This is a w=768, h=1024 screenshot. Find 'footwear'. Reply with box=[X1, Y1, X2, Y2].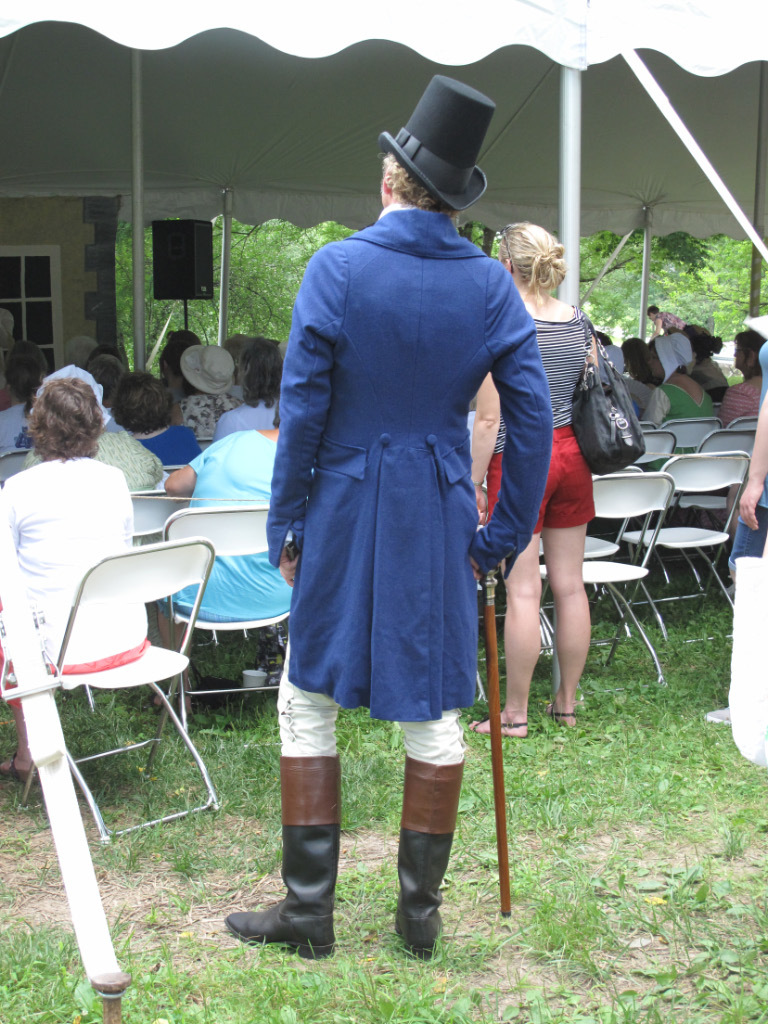
box=[694, 710, 723, 719].
